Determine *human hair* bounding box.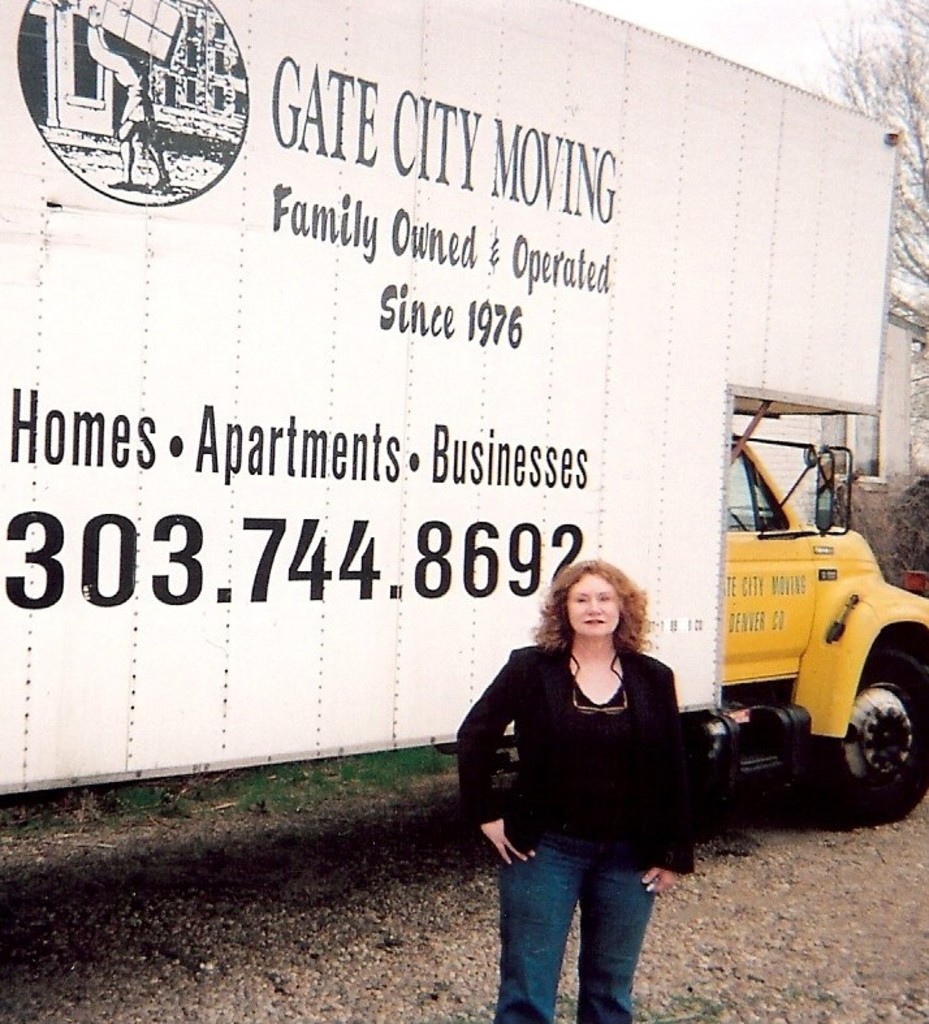
Determined: box(553, 573, 669, 694).
